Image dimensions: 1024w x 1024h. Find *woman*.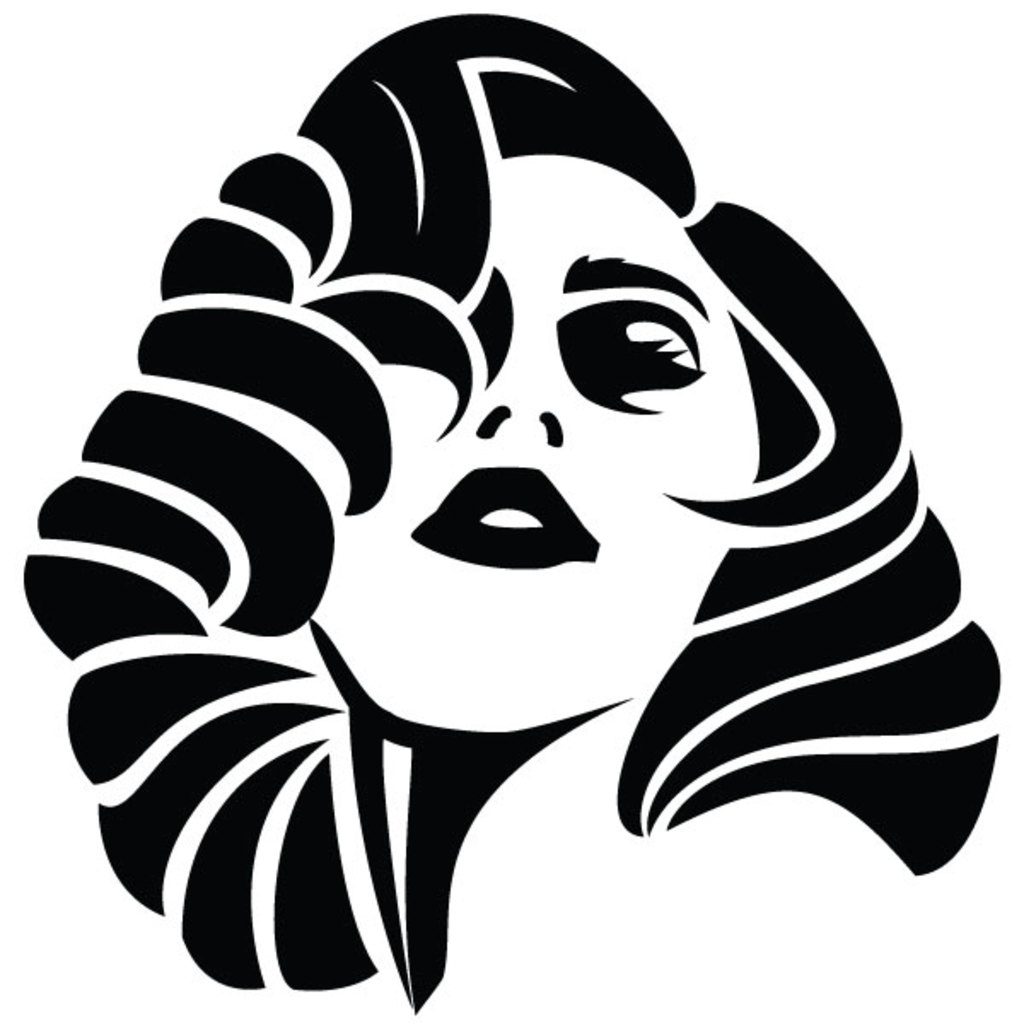
pyautogui.locateOnScreen(14, 0, 942, 985).
